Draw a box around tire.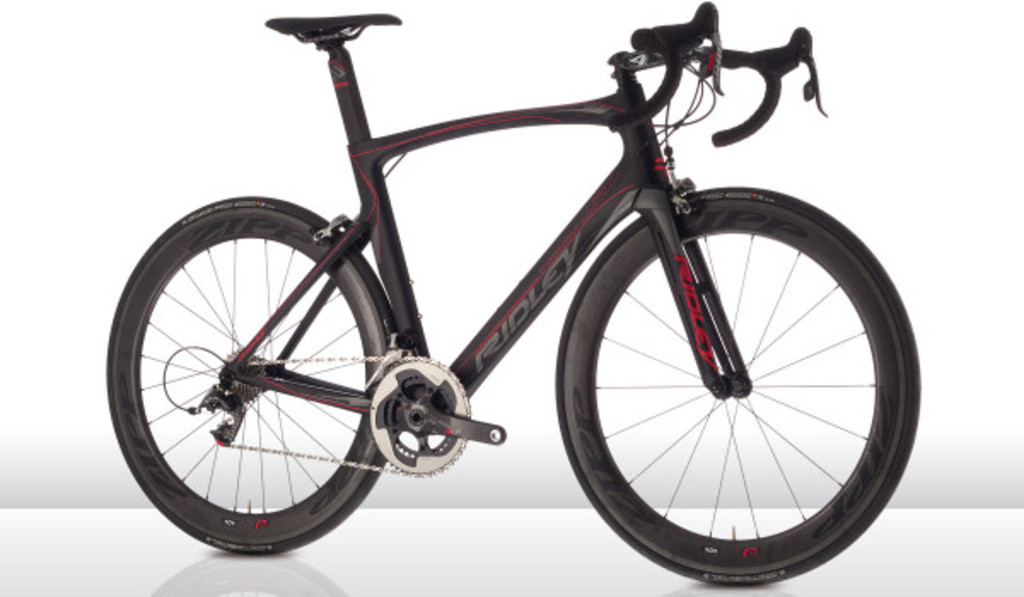
left=102, top=194, right=386, bottom=554.
